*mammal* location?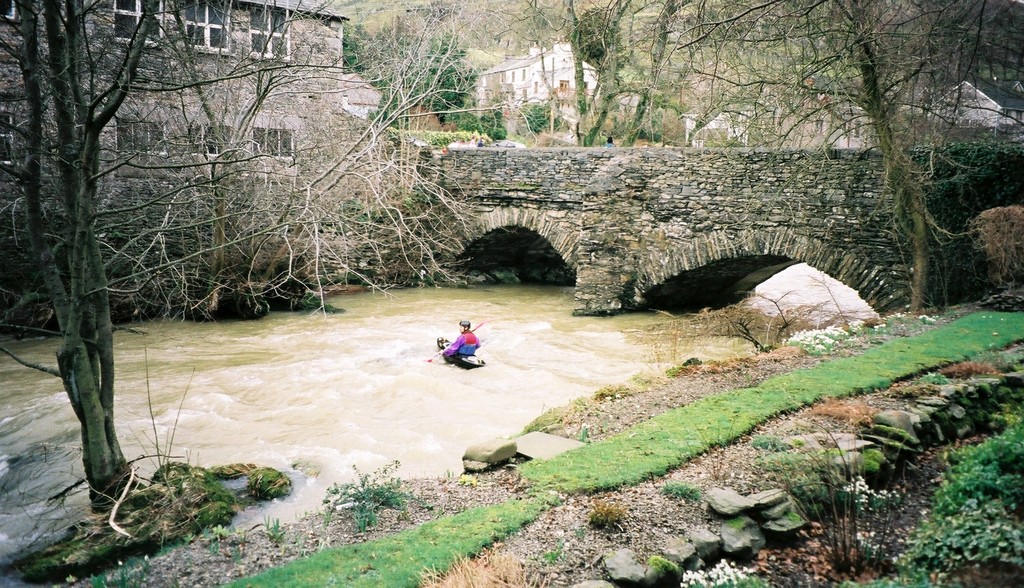
433 318 488 366
